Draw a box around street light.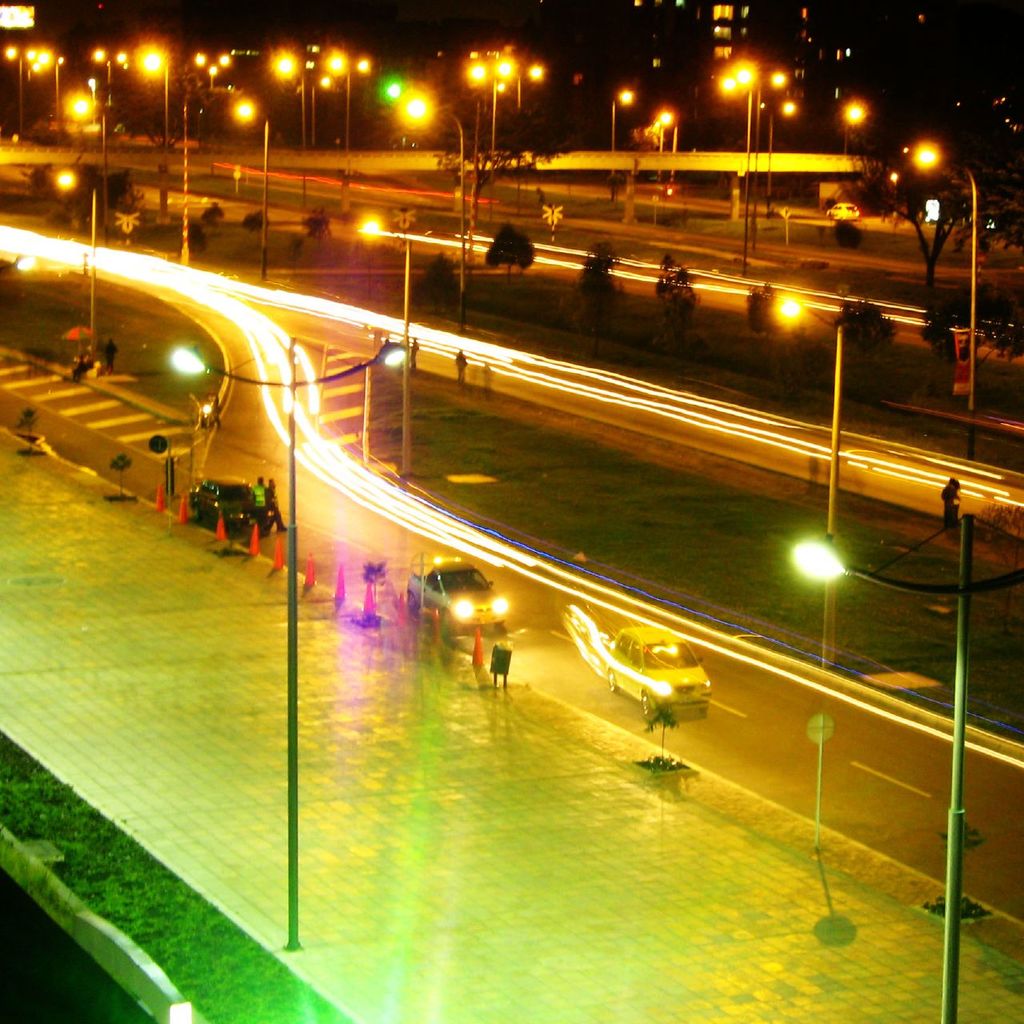
bbox=[40, 49, 65, 125].
